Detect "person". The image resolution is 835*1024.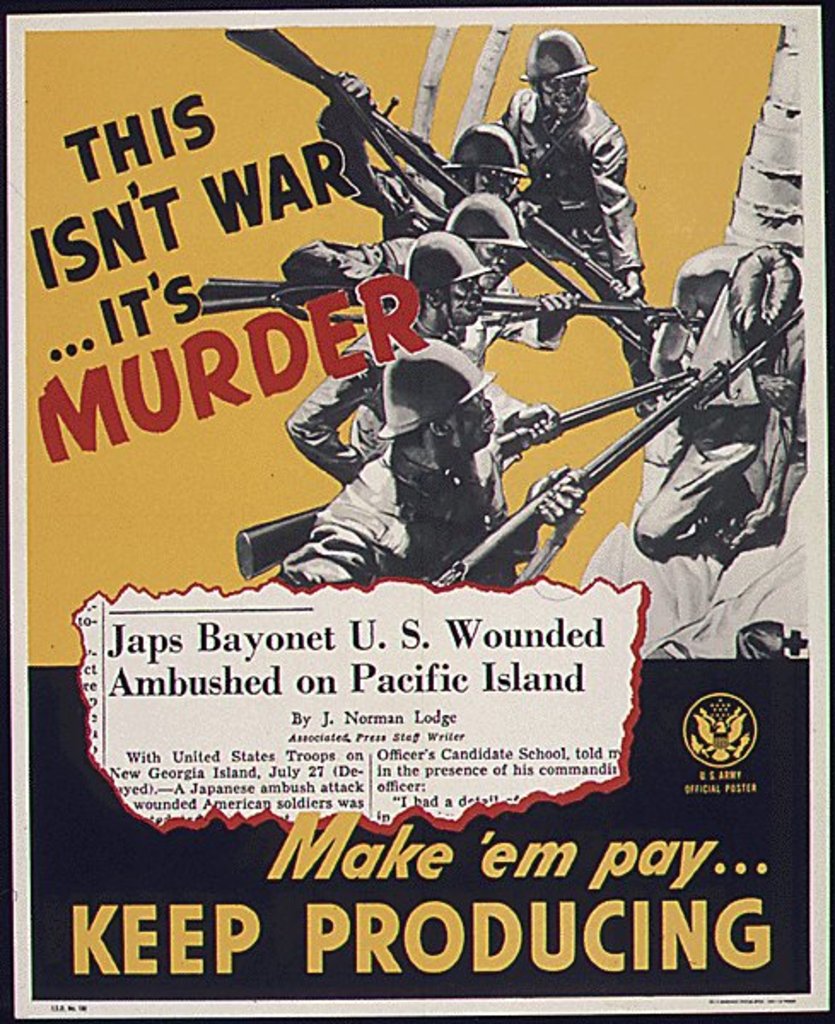
locate(294, 44, 811, 667).
